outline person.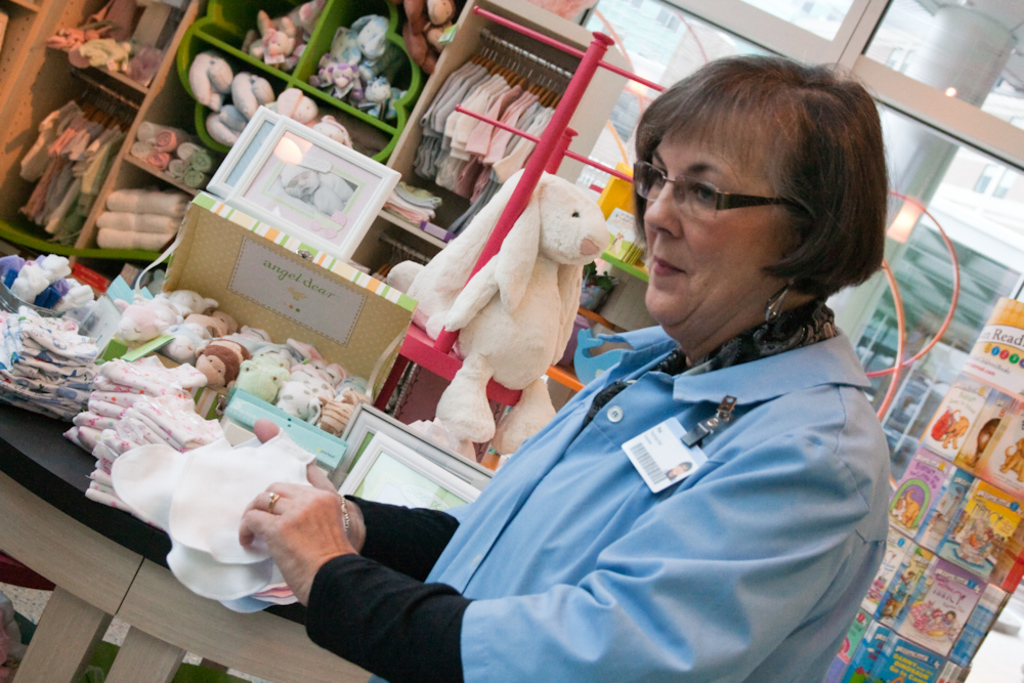
Outline: (239,51,892,682).
